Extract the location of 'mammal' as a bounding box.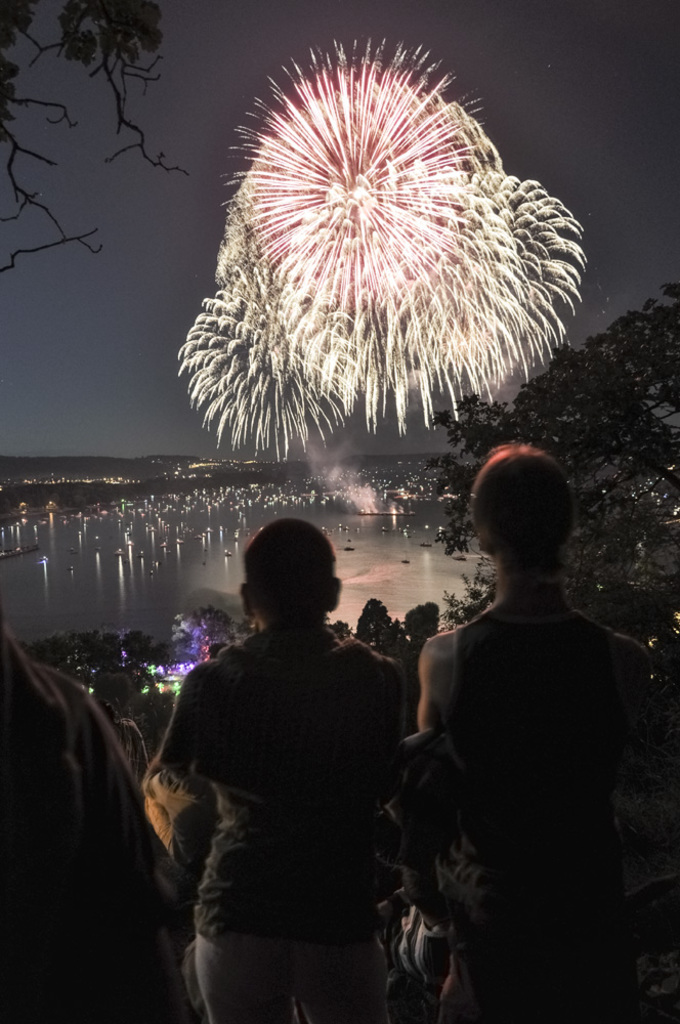
x1=405 y1=598 x2=437 y2=643.
